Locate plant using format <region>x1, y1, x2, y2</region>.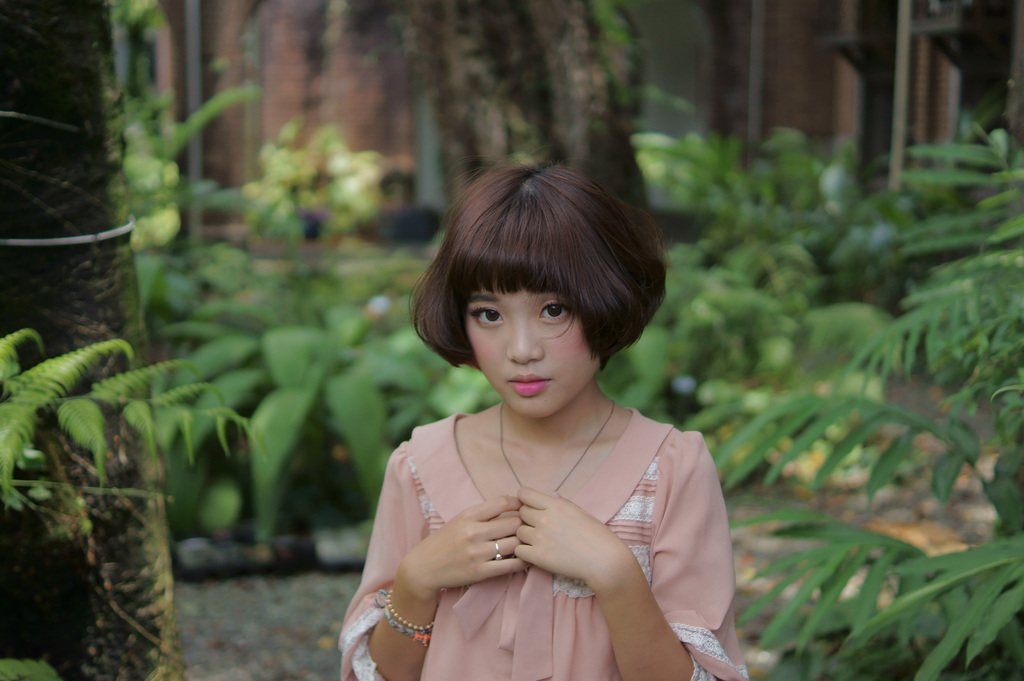
<region>0, 0, 220, 680</region>.
